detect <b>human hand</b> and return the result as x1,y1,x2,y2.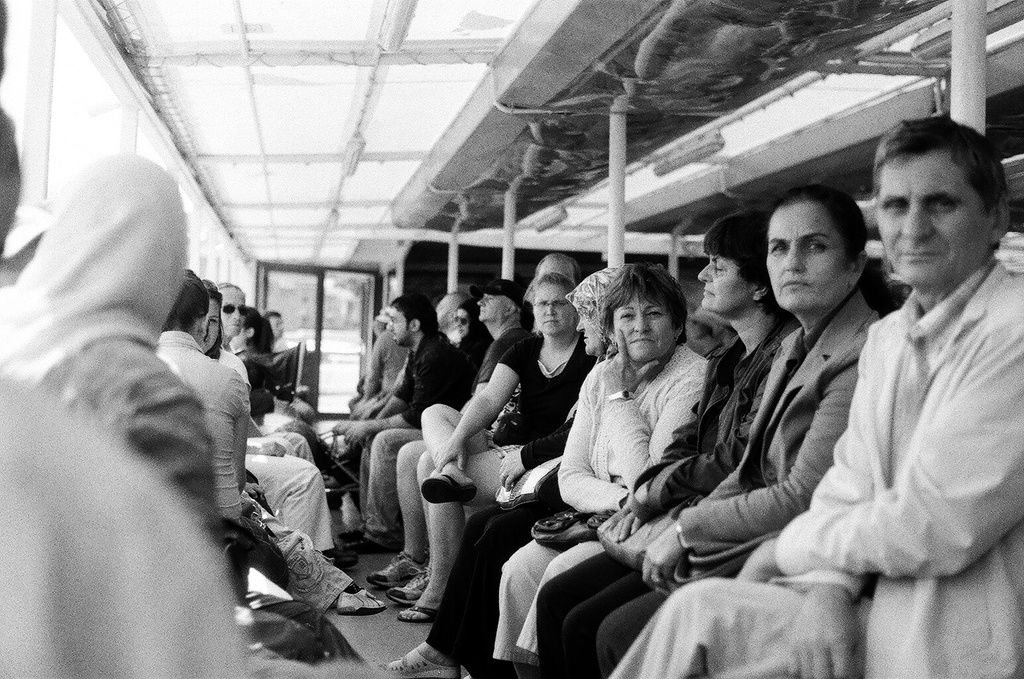
789,589,860,678.
